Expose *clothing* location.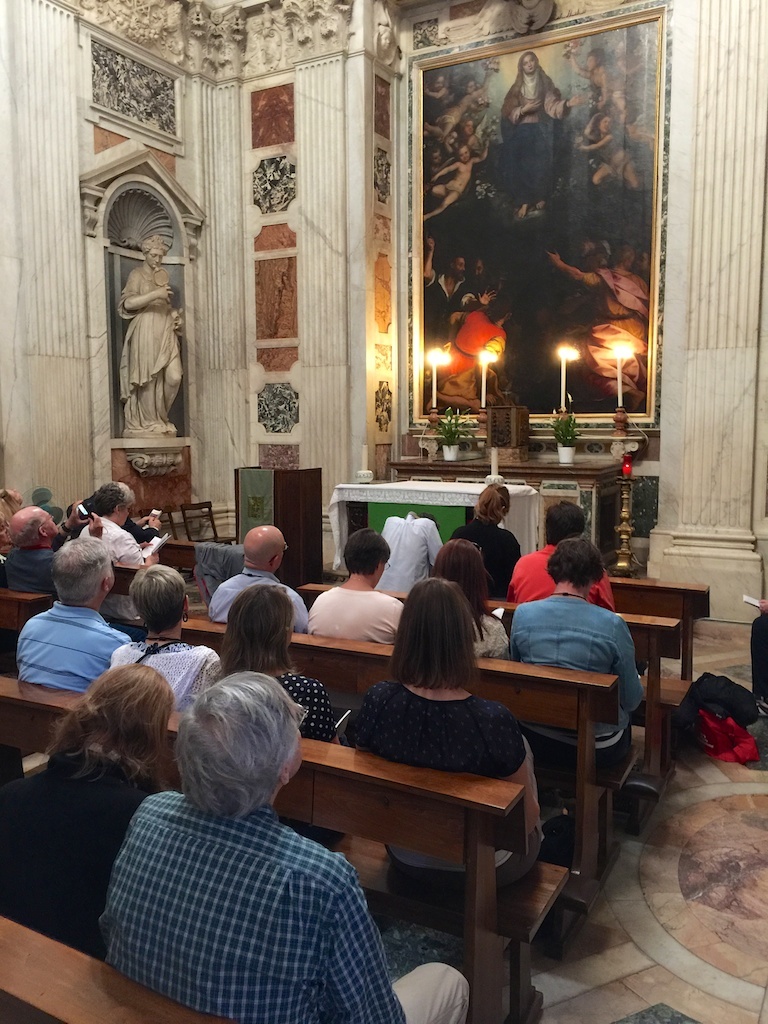
Exposed at x1=507, y1=541, x2=616, y2=616.
